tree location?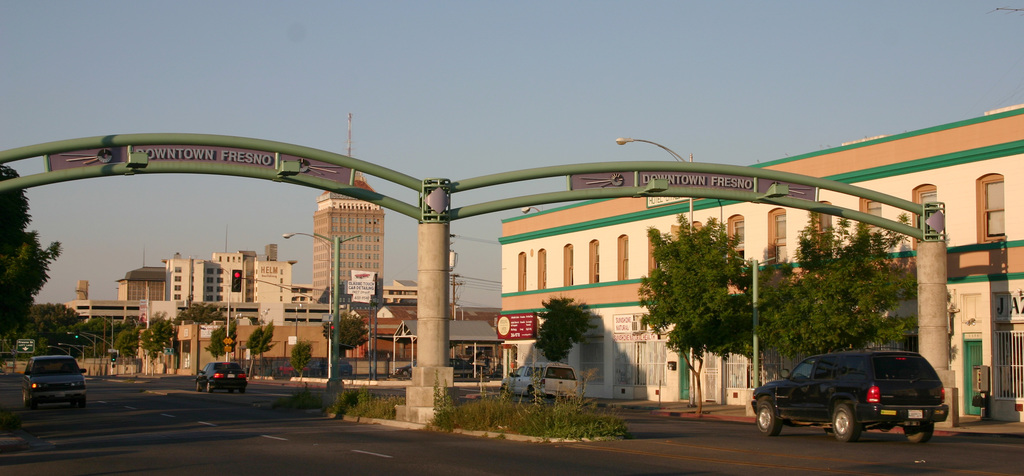
{"x1": 206, "y1": 316, "x2": 236, "y2": 363}
